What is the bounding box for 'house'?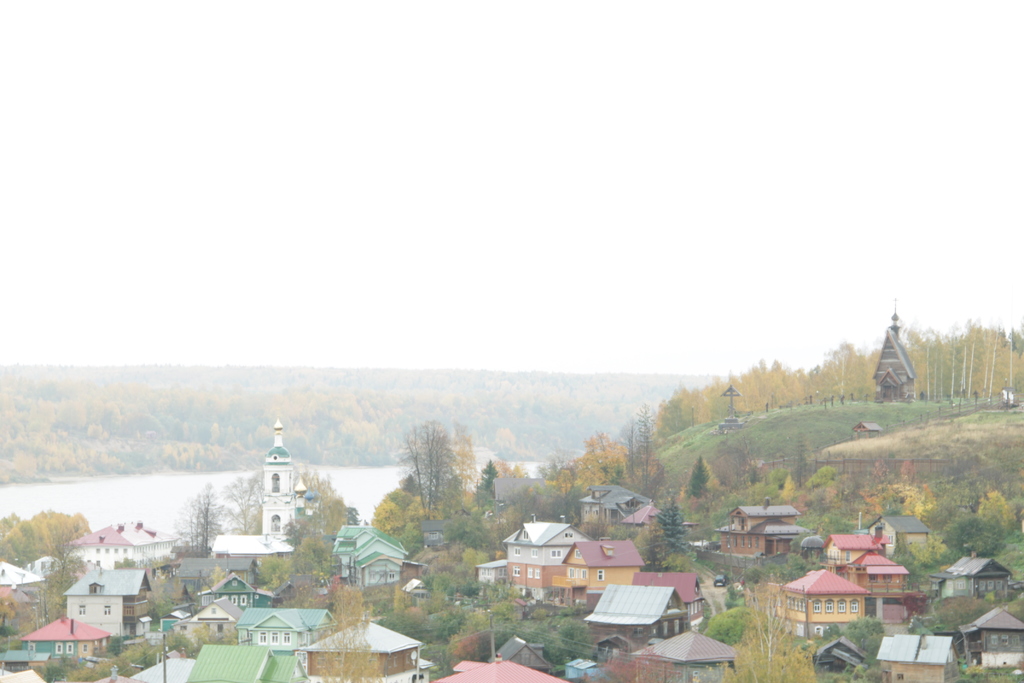
rect(182, 646, 312, 682).
